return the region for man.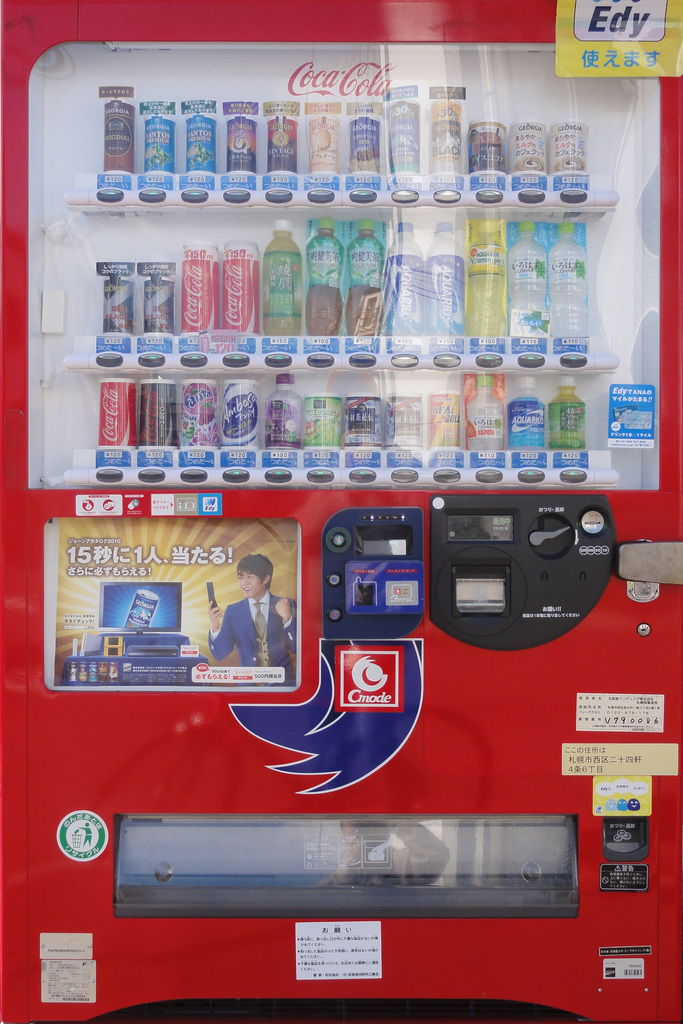
{"x1": 186, "y1": 554, "x2": 304, "y2": 699}.
